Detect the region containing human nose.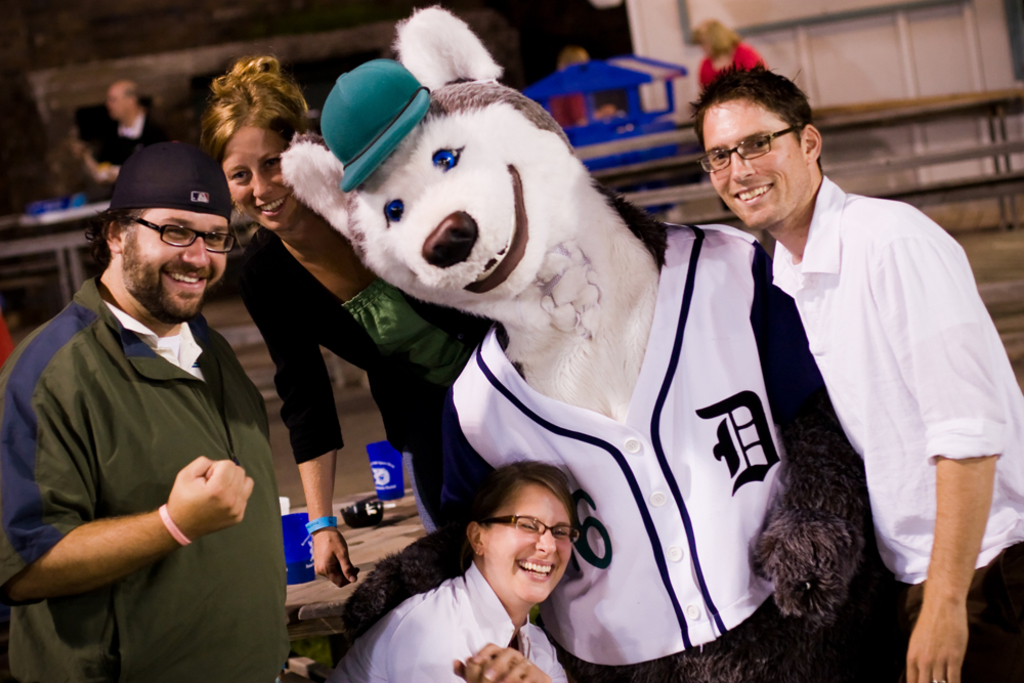
Rect(251, 168, 275, 198).
